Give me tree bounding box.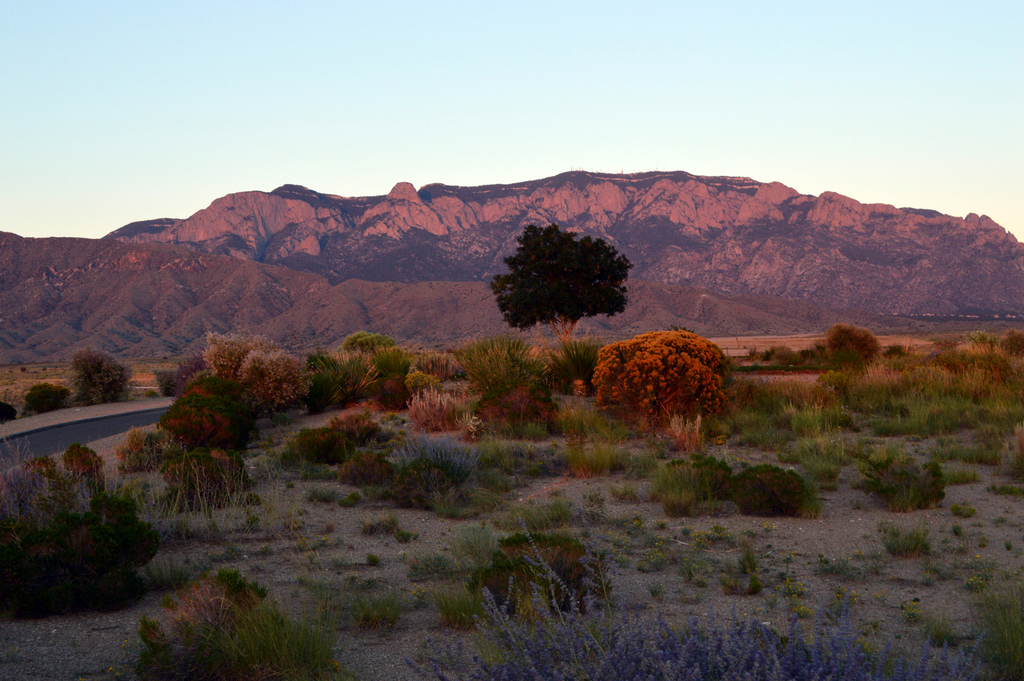
590/331/733/454.
